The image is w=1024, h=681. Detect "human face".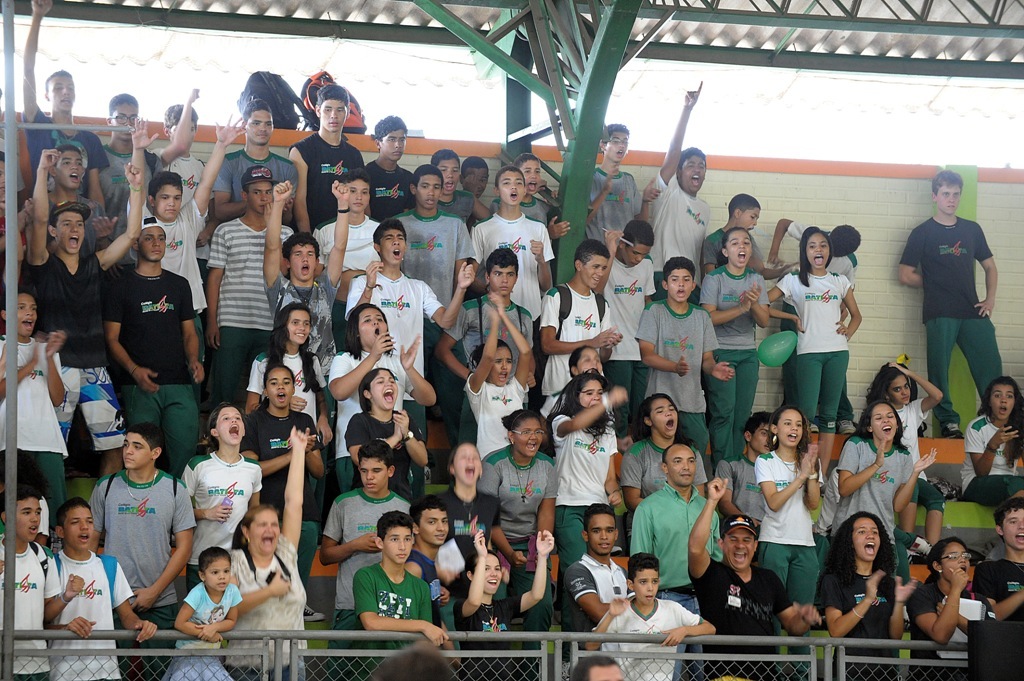
Detection: select_region(15, 286, 40, 341).
